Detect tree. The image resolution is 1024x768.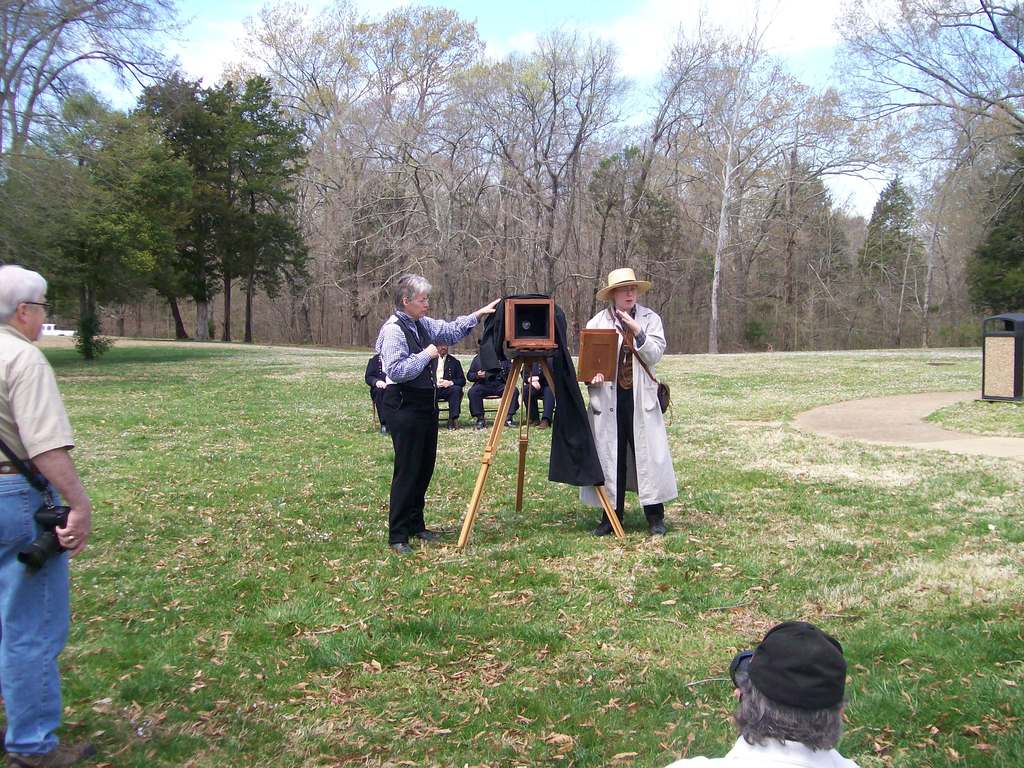
pyautogui.locateOnScreen(588, 0, 900, 361).
